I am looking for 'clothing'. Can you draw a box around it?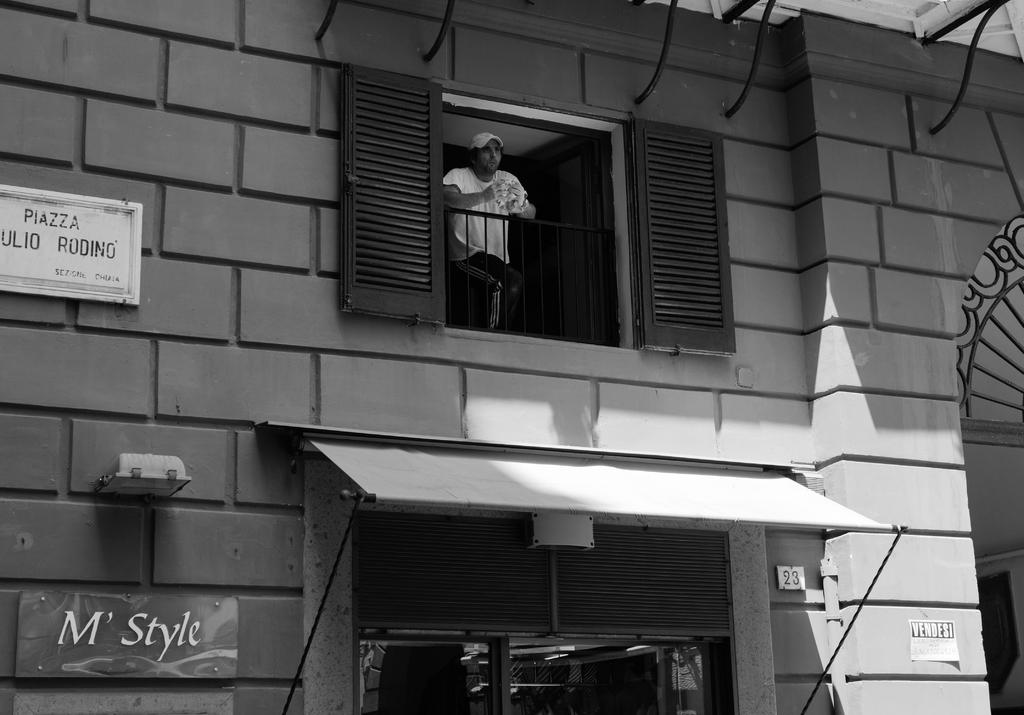
Sure, the bounding box is (438,169,532,319).
